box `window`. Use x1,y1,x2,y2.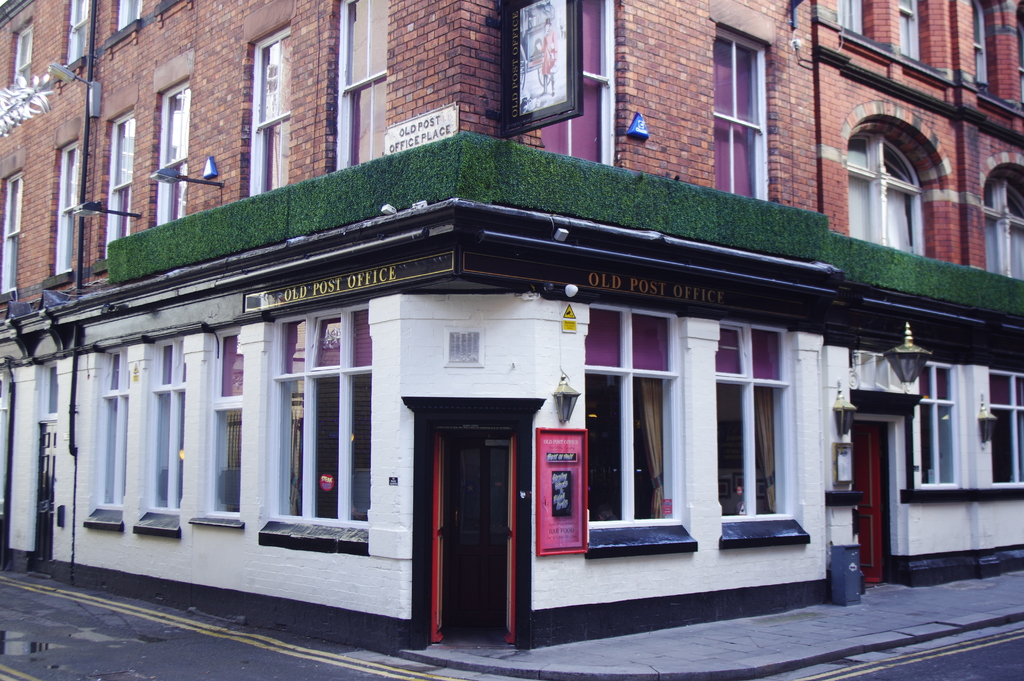
986,365,1023,488.
